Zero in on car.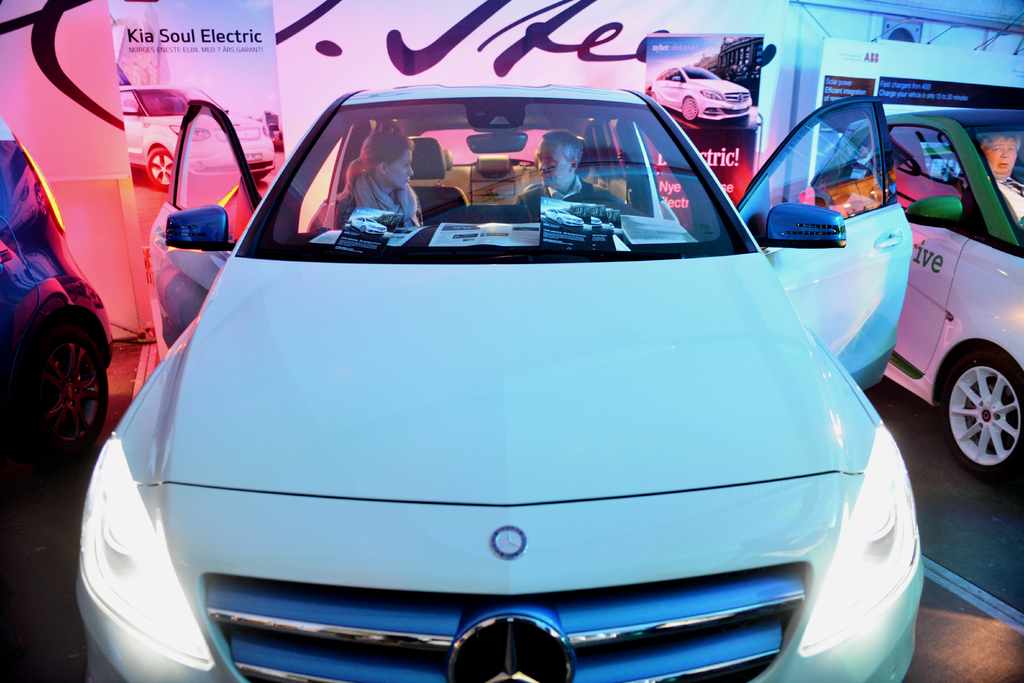
Zeroed in: 650, 64, 750, 126.
